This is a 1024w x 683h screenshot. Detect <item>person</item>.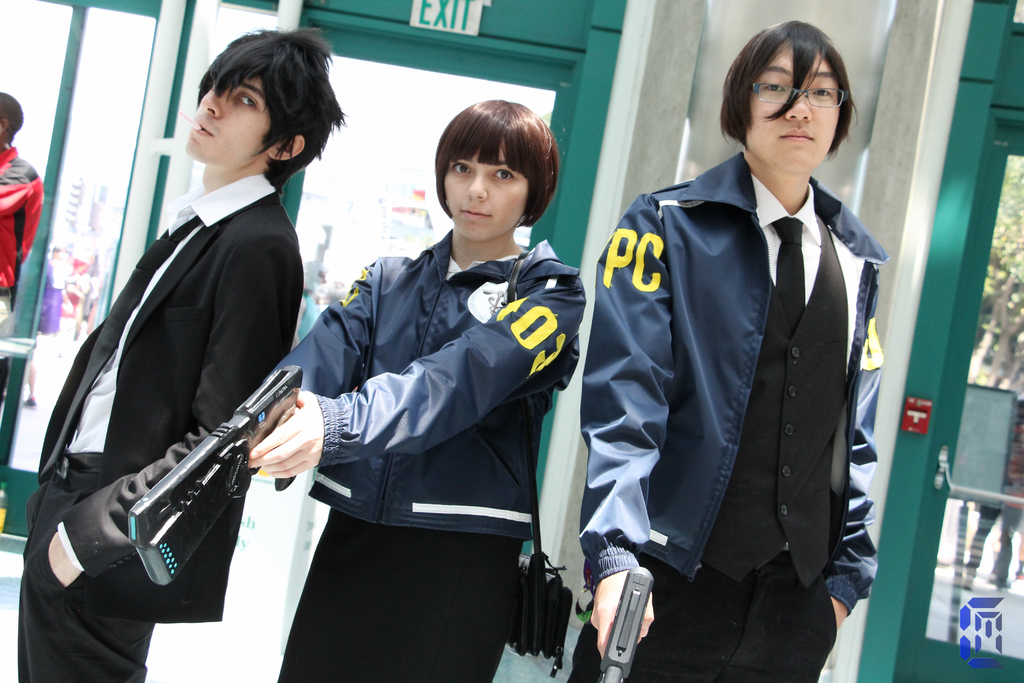
568, 20, 889, 682.
